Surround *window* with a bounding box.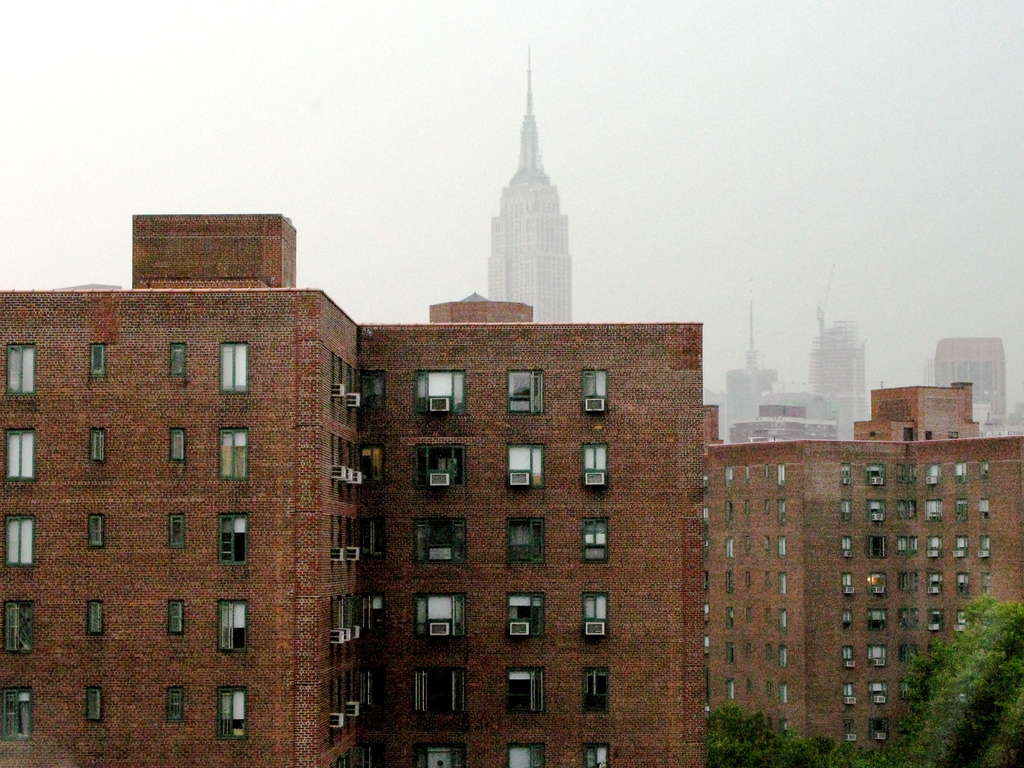
Rect(840, 717, 856, 741).
